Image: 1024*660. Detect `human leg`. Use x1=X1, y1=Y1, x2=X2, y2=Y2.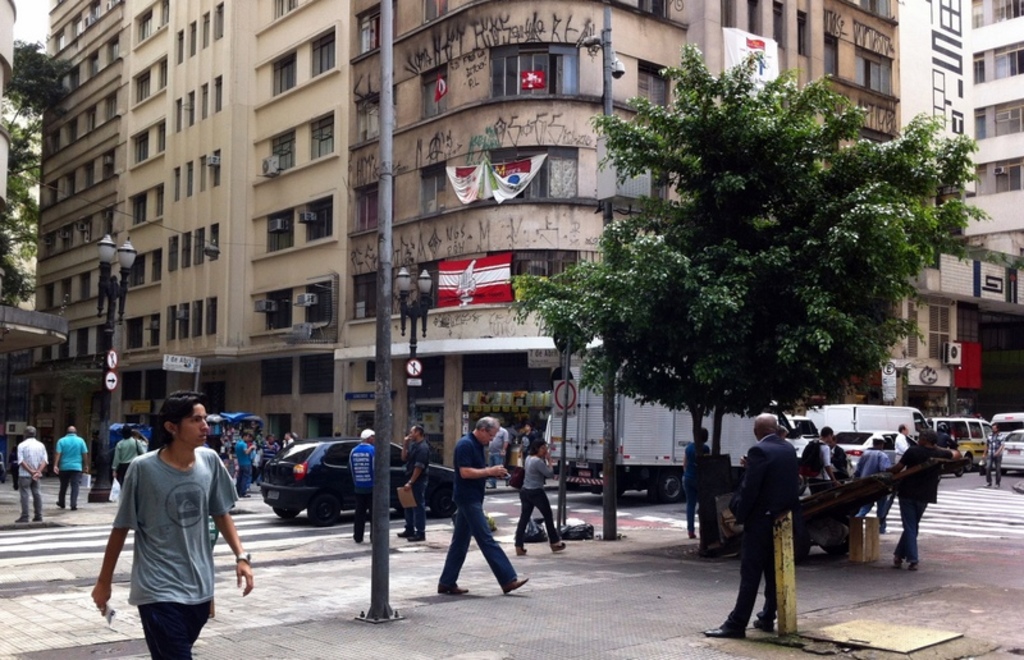
x1=704, y1=537, x2=749, y2=632.
